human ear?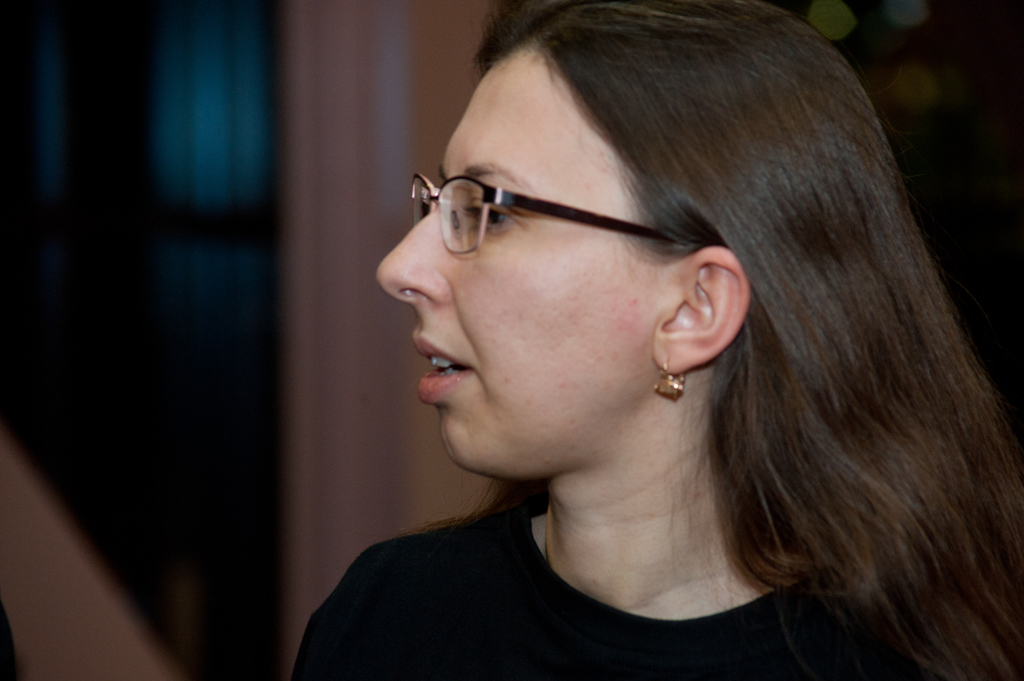
[x1=653, y1=246, x2=752, y2=377]
